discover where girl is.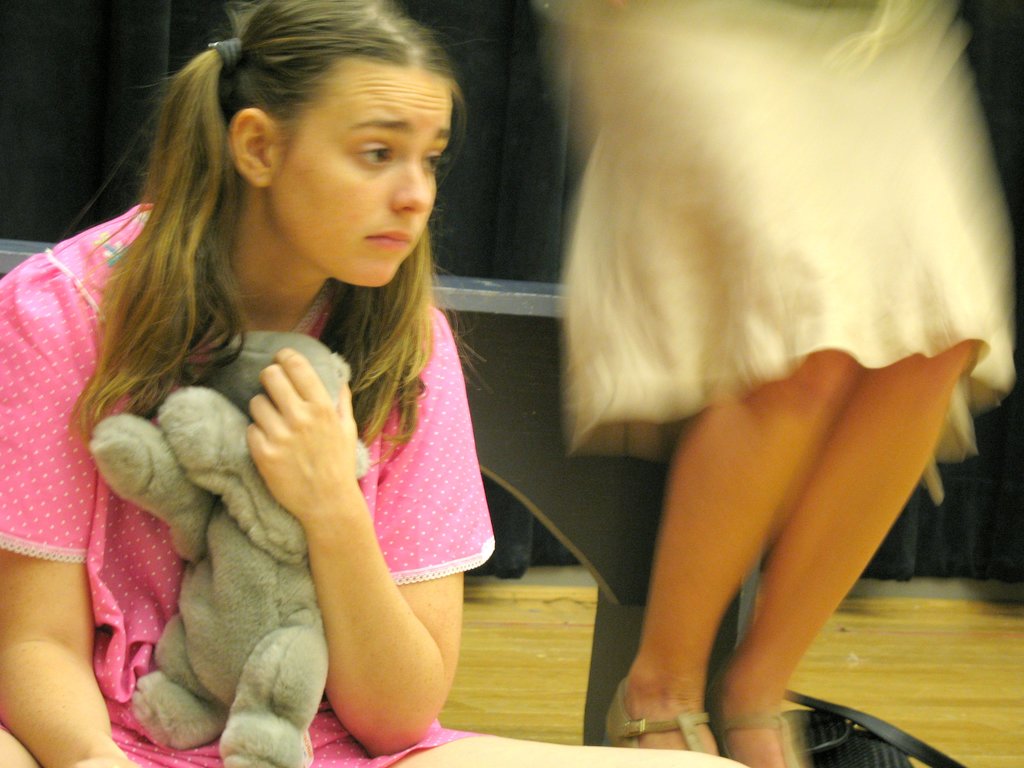
Discovered at bbox=[0, 0, 747, 767].
